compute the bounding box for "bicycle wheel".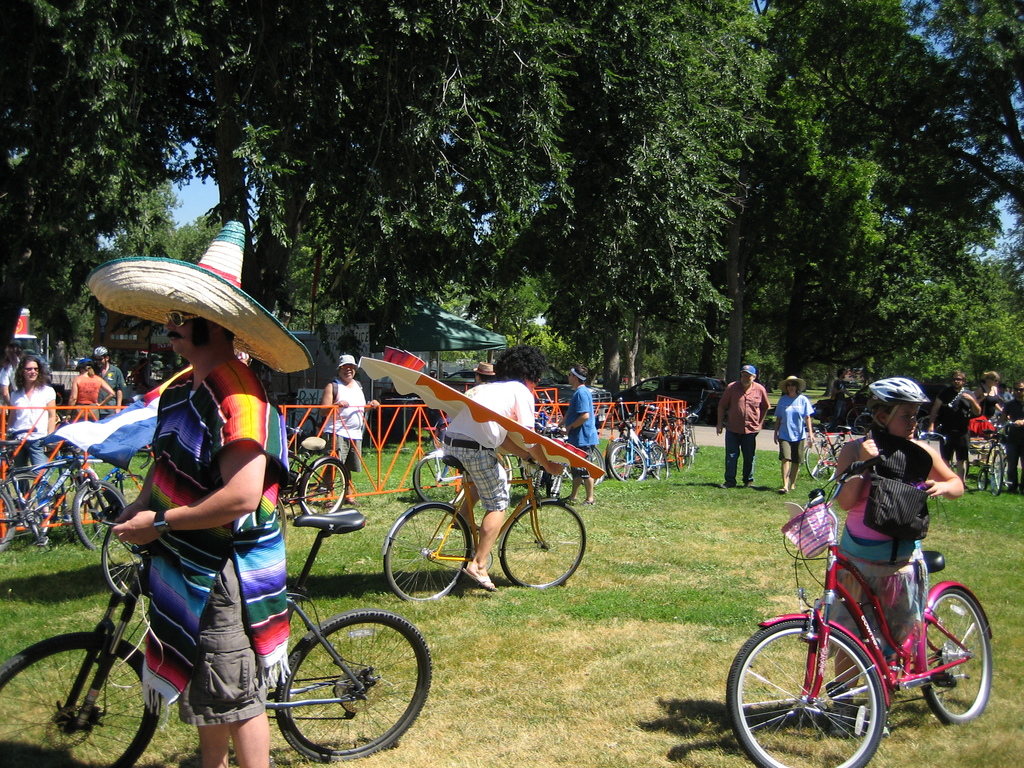
0/486/17/554.
